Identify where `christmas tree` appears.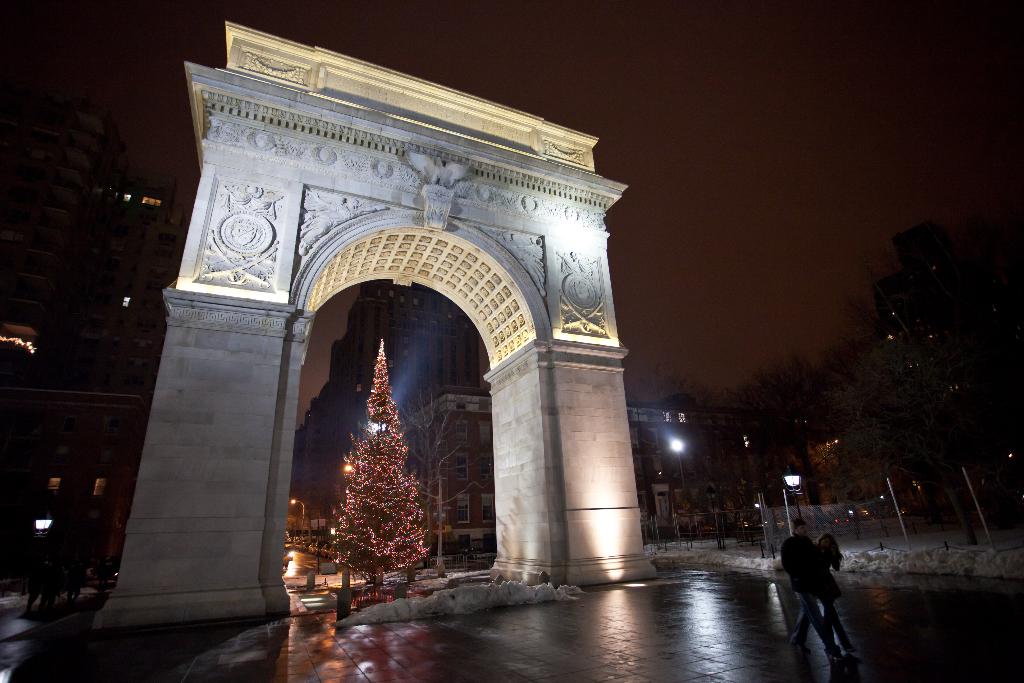
Appears at <box>328,335,432,588</box>.
